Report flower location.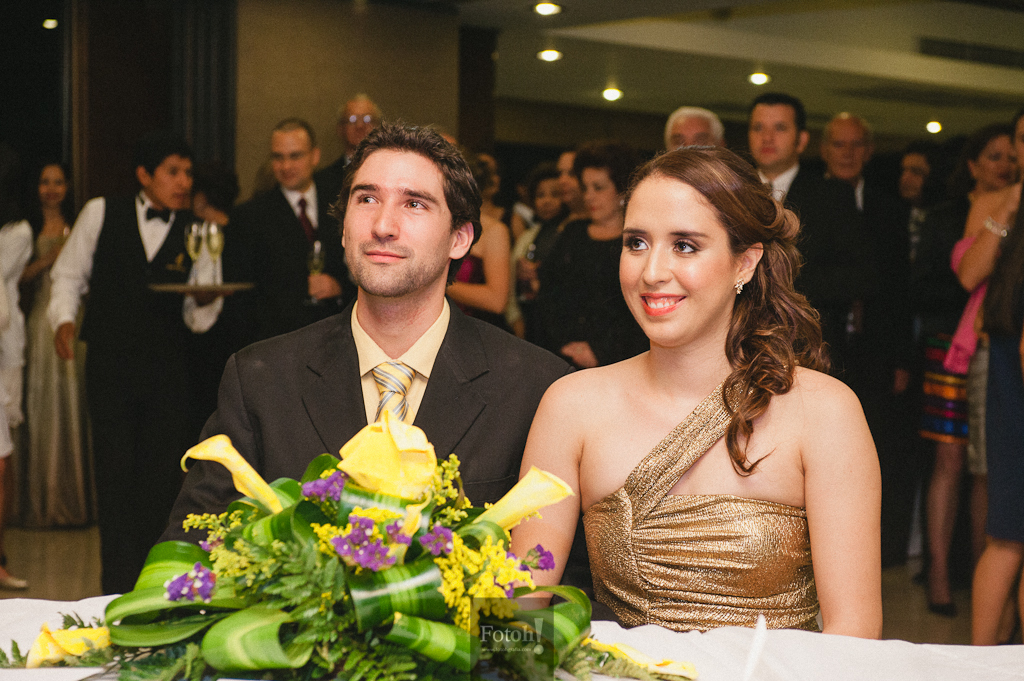
Report: <bbox>171, 429, 284, 512</bbox>.
